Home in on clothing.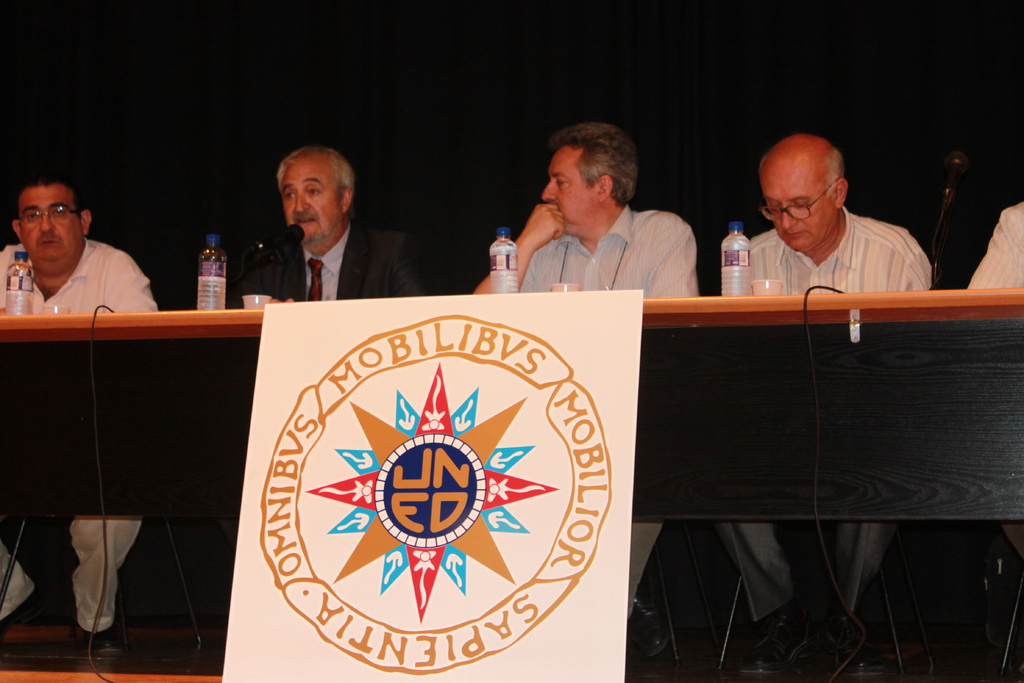
Homed in at x1=497 y1=206 x2=708 y2=636.
